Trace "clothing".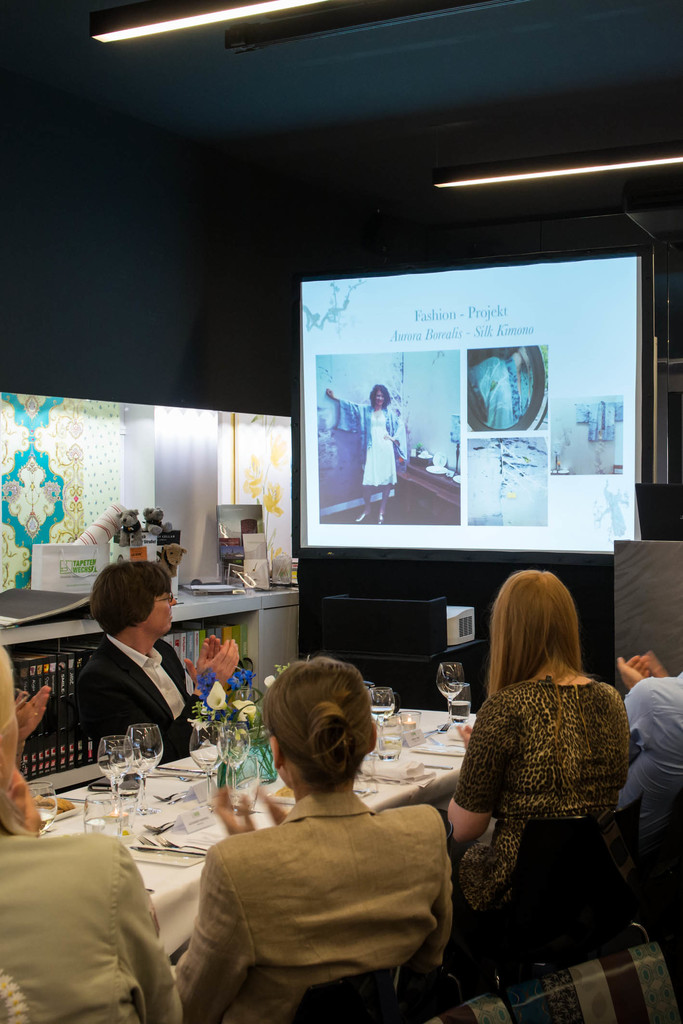
Traced to BBox(445, 660, 638, 931).
